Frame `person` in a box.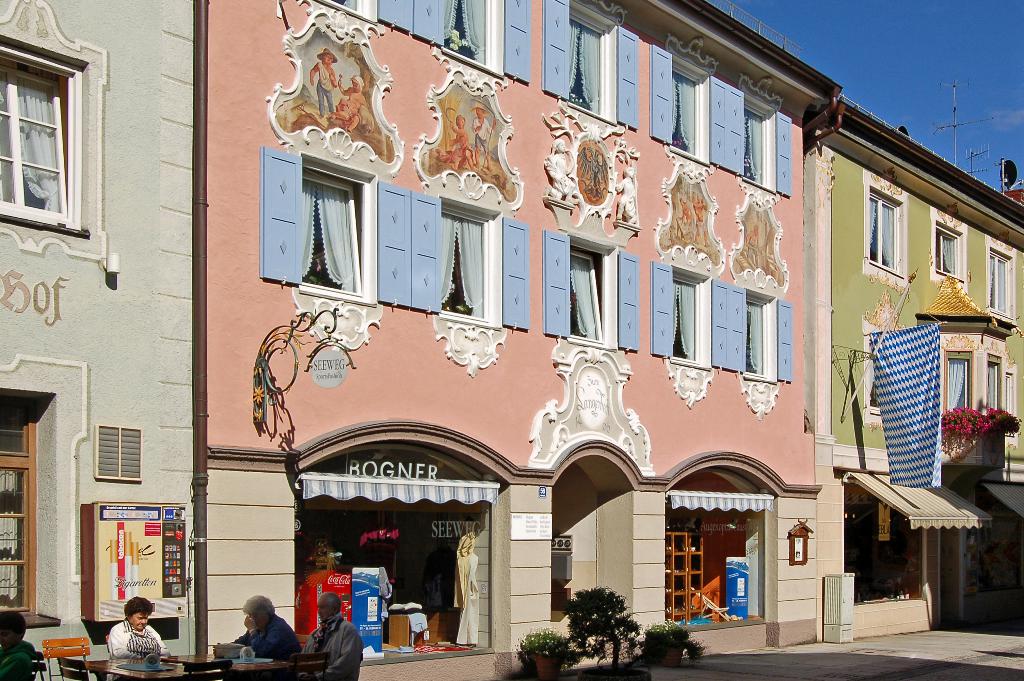
[304,593,367,678].
